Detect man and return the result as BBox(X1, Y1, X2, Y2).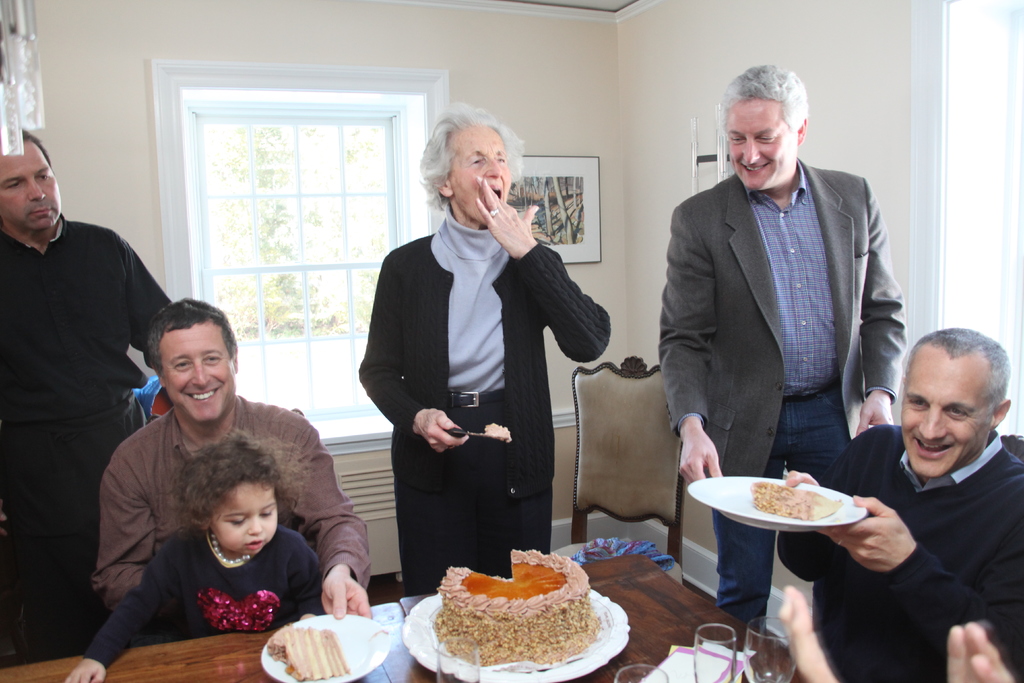
BBox(0, 105, 169, 666).
